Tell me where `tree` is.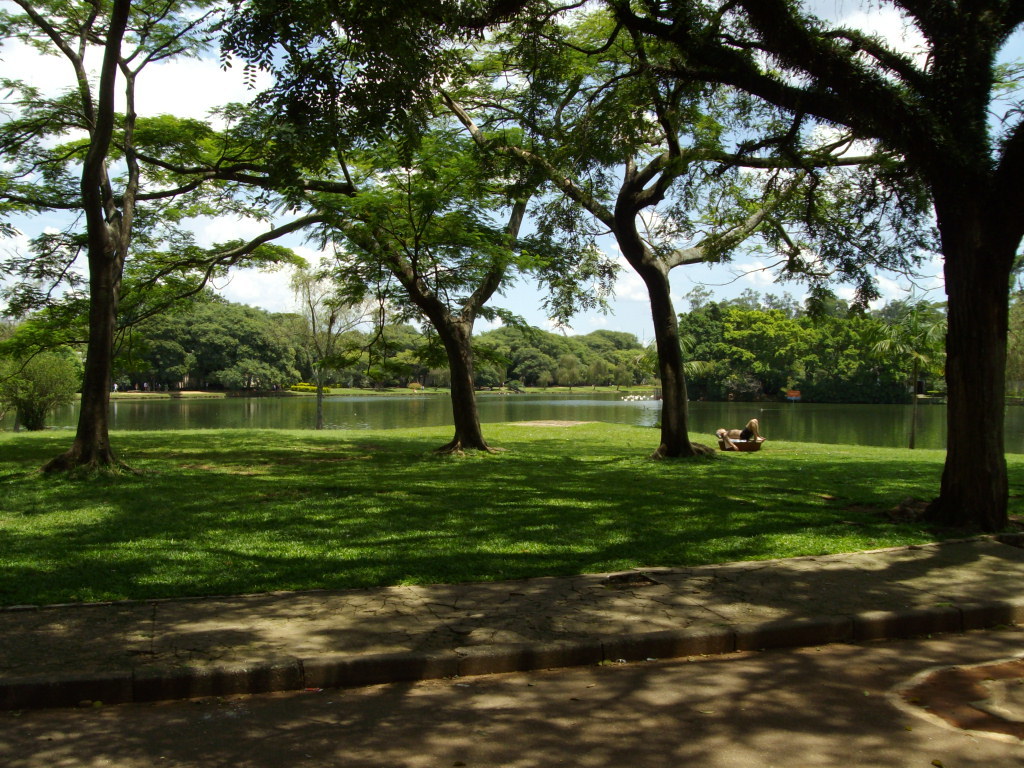
`tree` is at {"left": 372, "top": 316, "right": 417, "bottom": 381}.
